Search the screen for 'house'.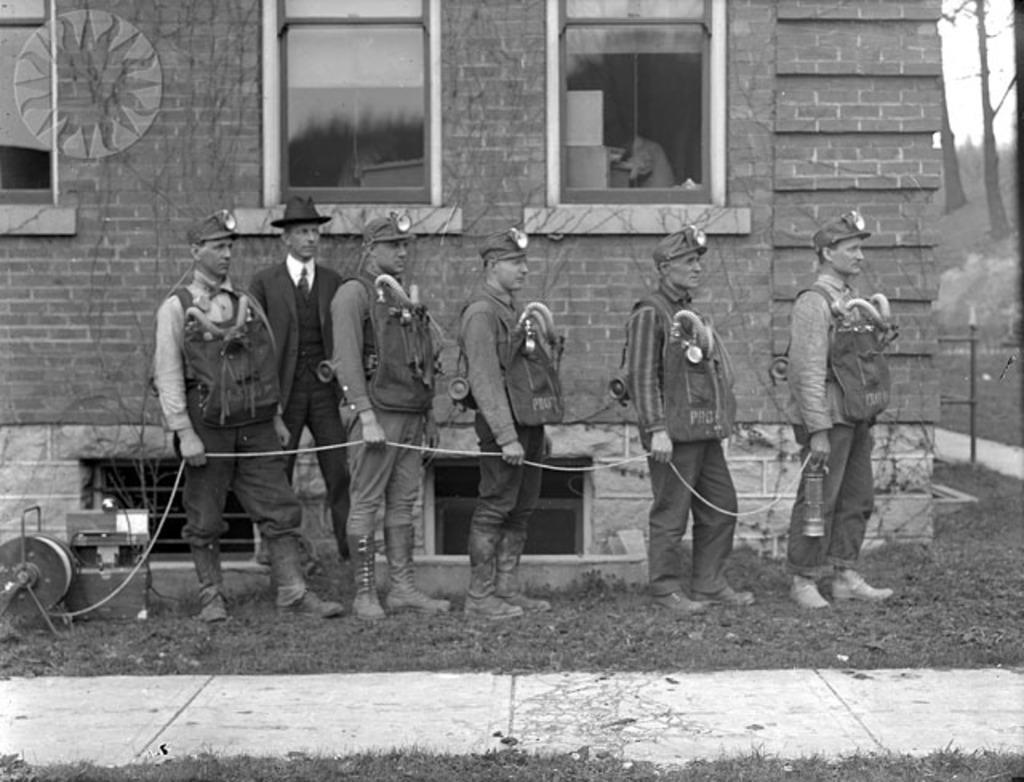
Found at (0, 0, 941, 616).
